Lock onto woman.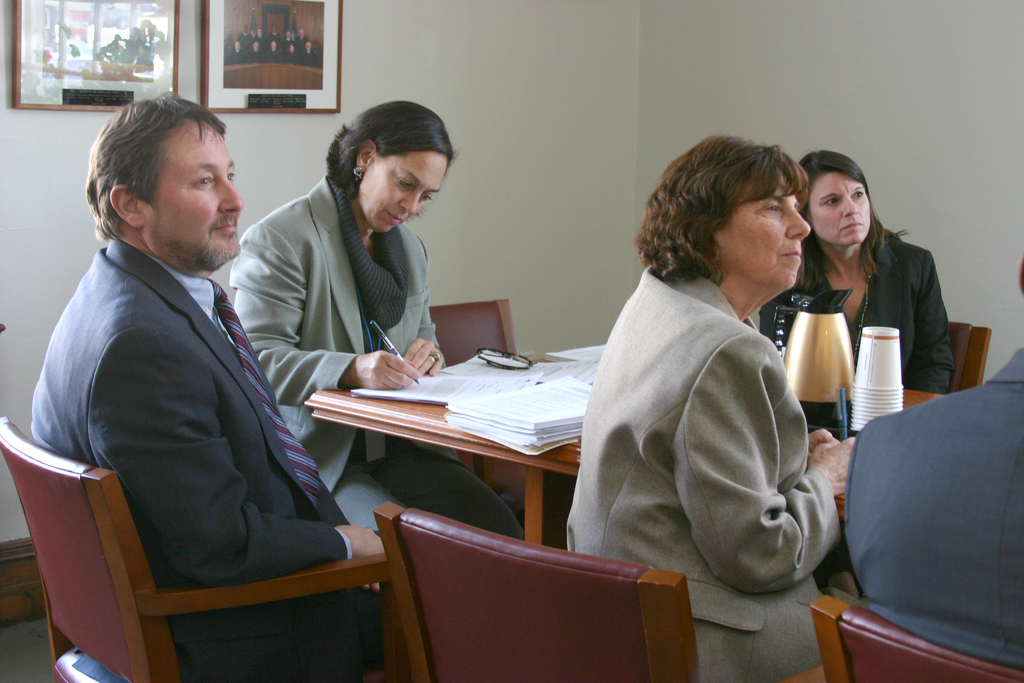
Locked: rect(562, 133, 857, 680).
